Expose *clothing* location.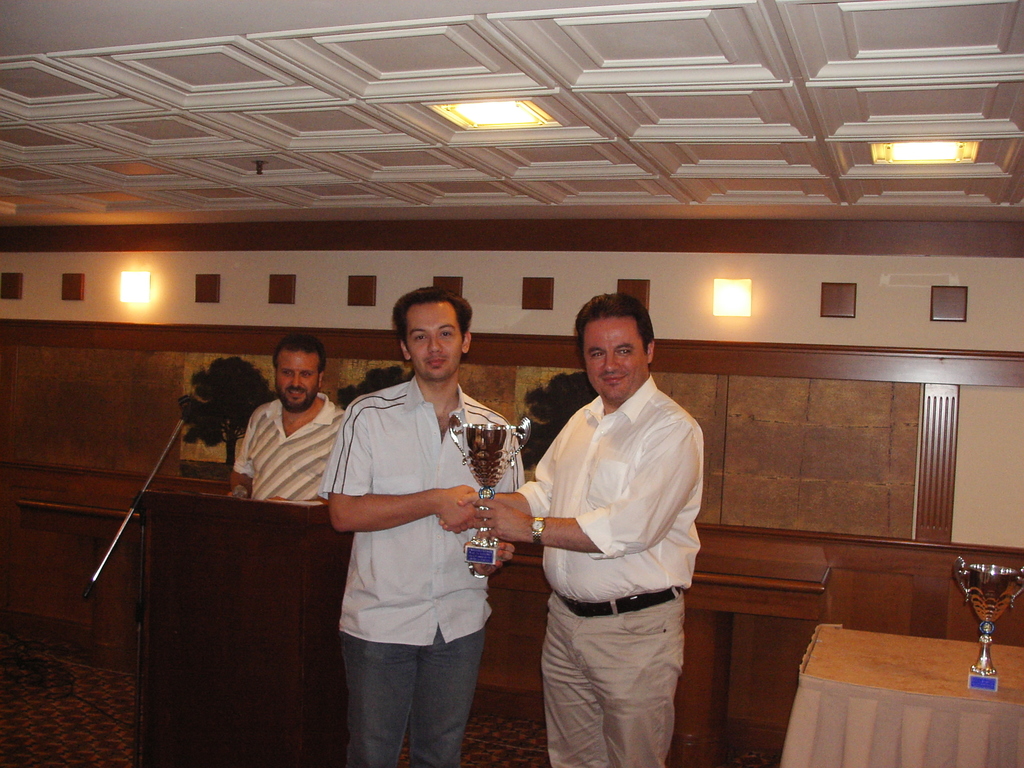
Exposed at (317,375,525,767).
